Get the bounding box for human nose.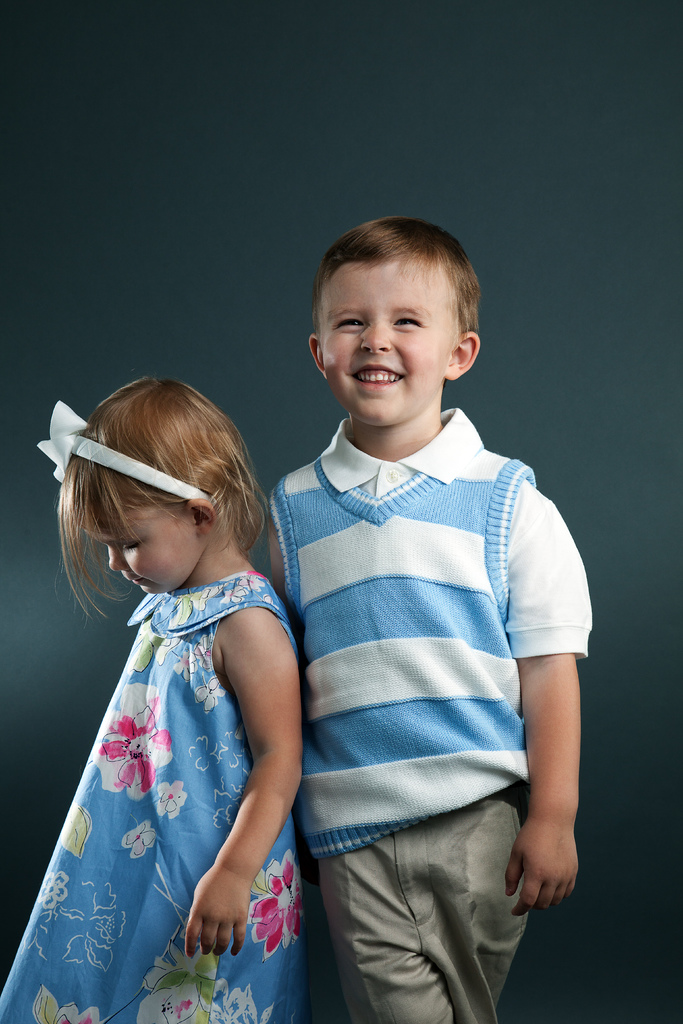
left=361, top=319, right=391, bottom=352.
